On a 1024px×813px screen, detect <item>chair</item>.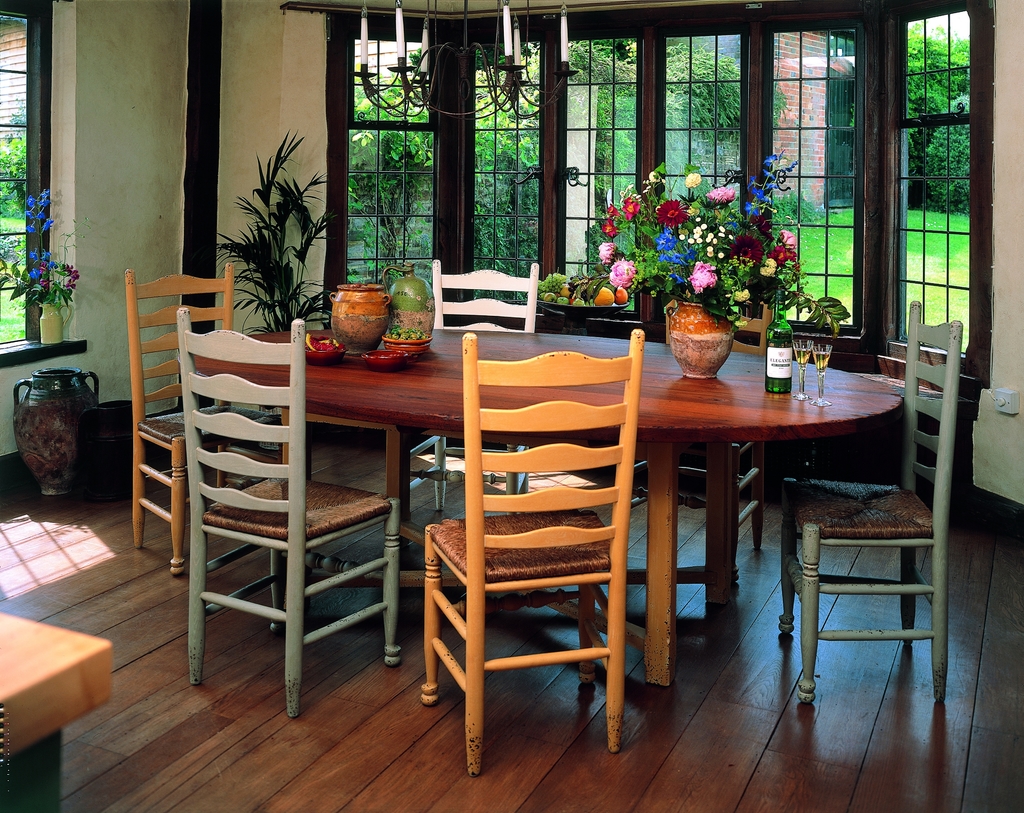
box=[655, 281, 772, 548].
